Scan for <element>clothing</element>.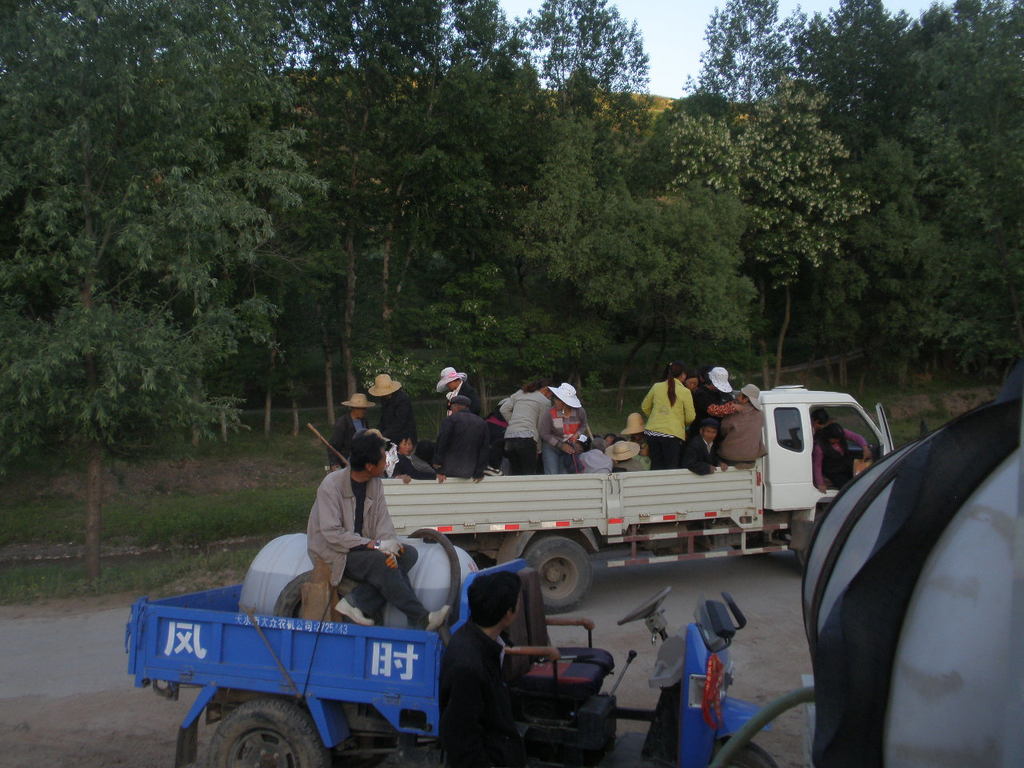
Scan result: rect(279, 451, 425, 654).
